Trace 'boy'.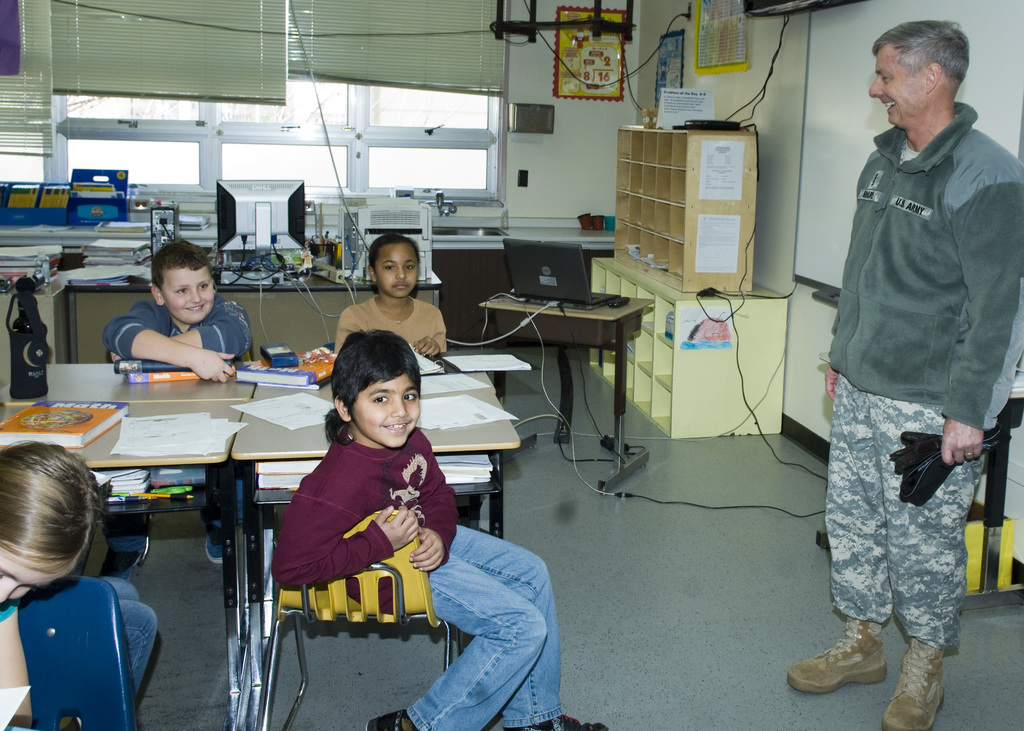
Traced to select_region(0, 443, 157, 730).
